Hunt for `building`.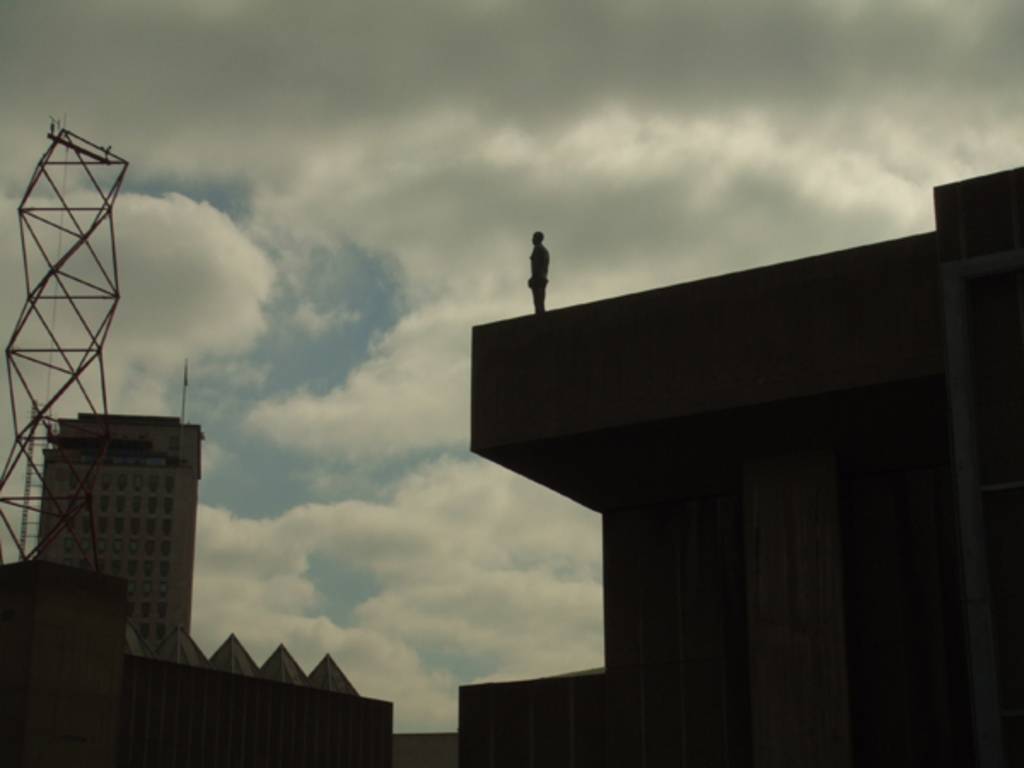
Hunted down at (x1=0, y1=558, x2=391, y2=766).
